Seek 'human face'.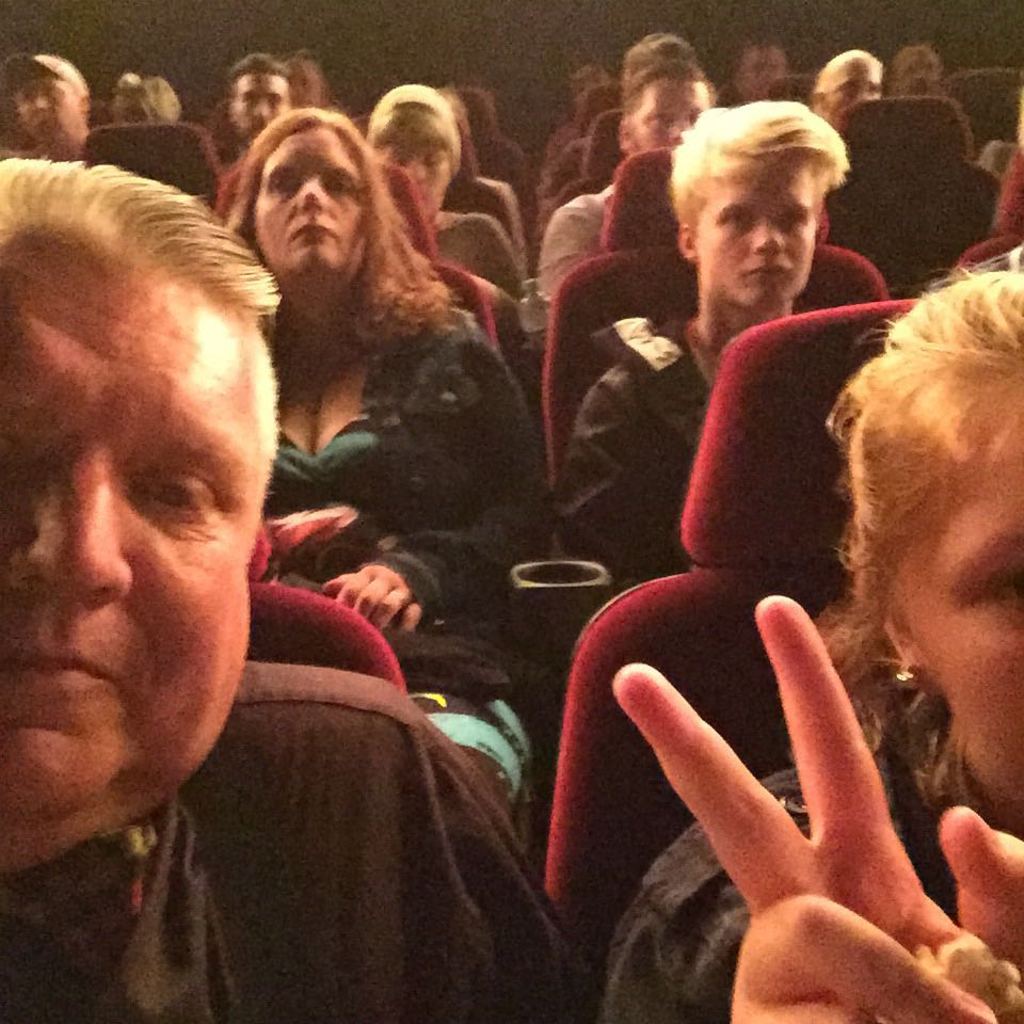
x1=0, y1=255, x2=254, y2=873.
